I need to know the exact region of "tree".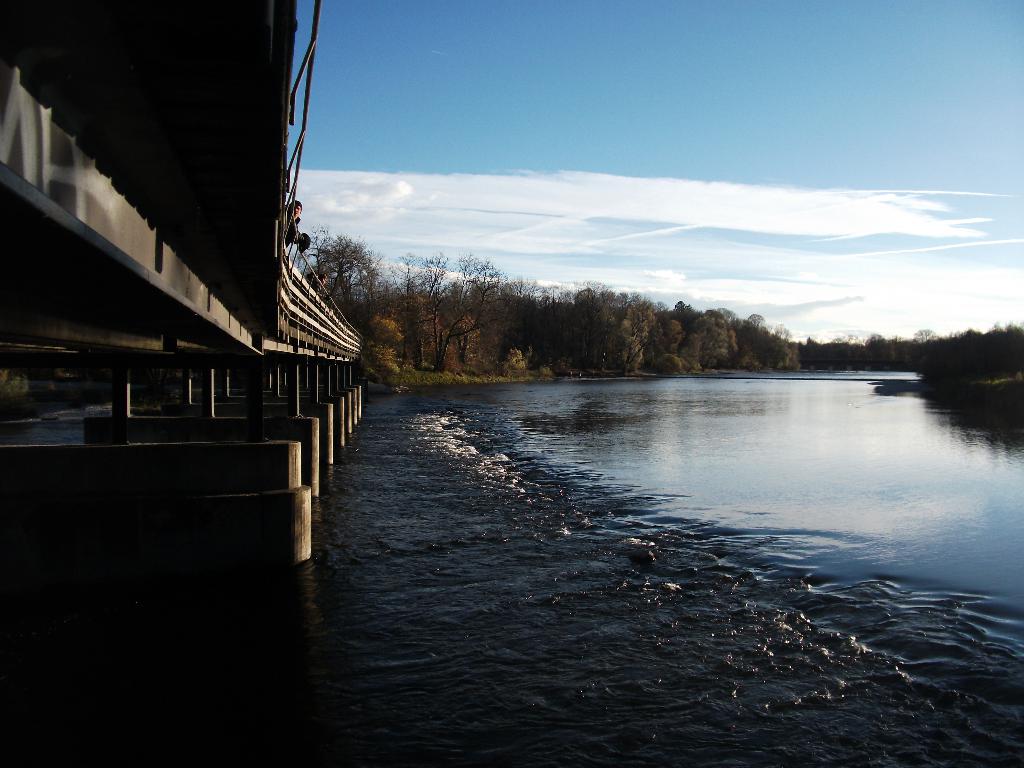
Region: Rect(708, 308, 742, 362).
